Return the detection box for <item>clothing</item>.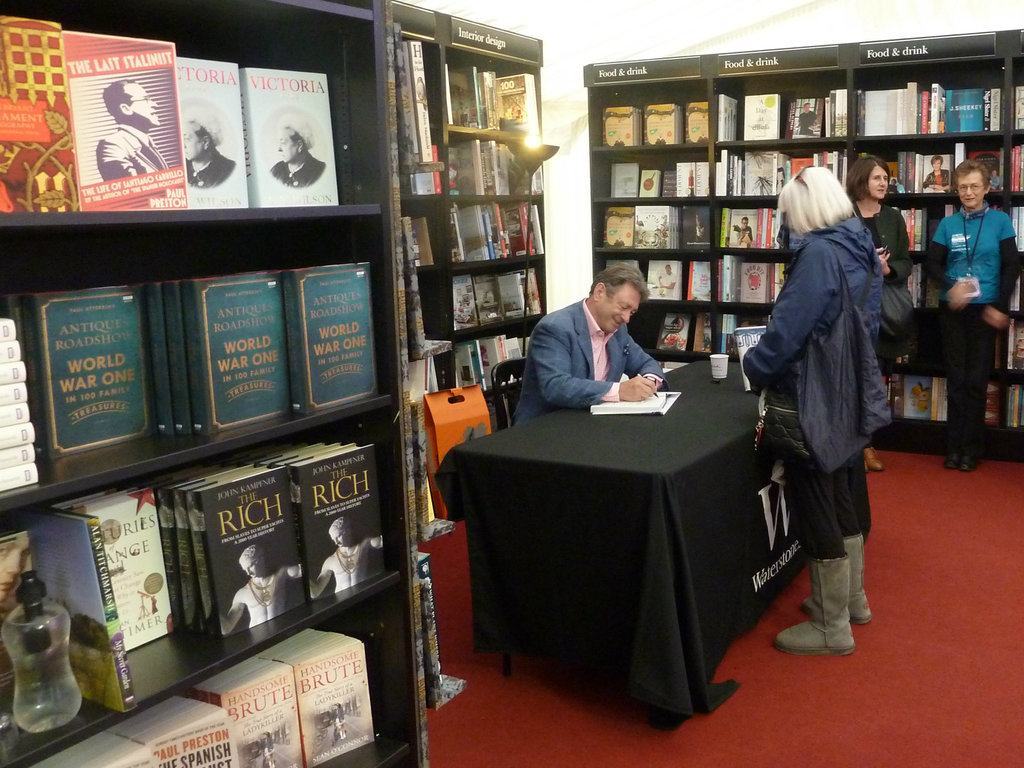
Rect(270, 150, 326, 188).
